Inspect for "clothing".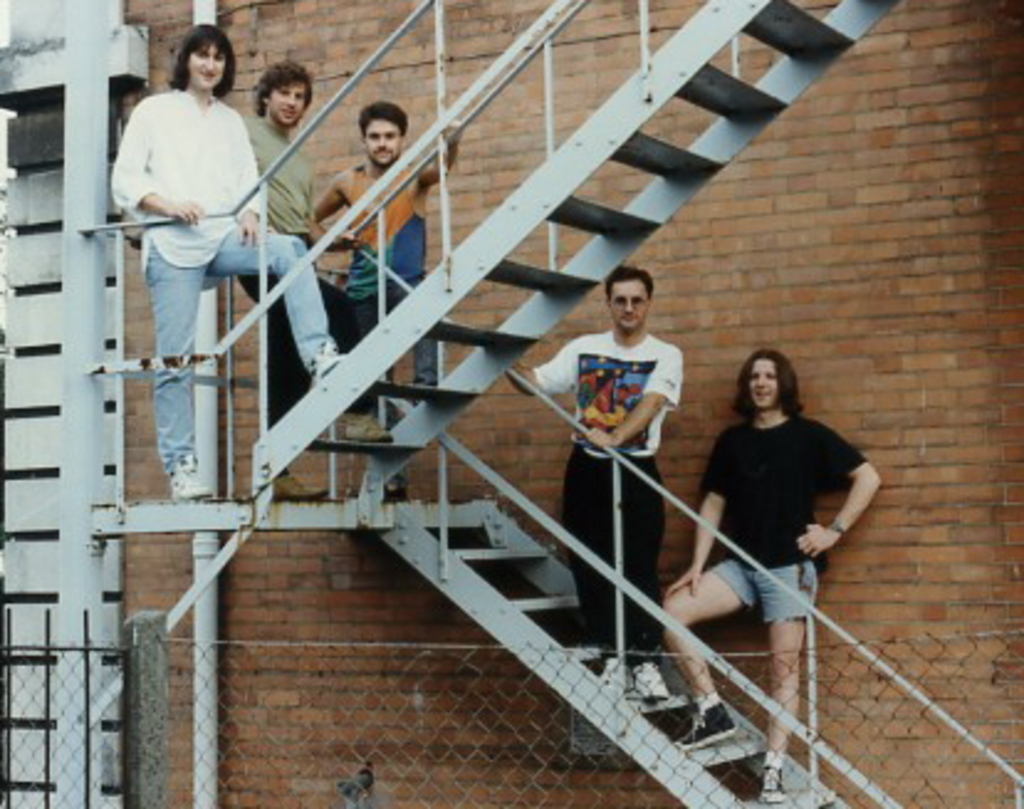
Inspection: [695,416,871,619].
